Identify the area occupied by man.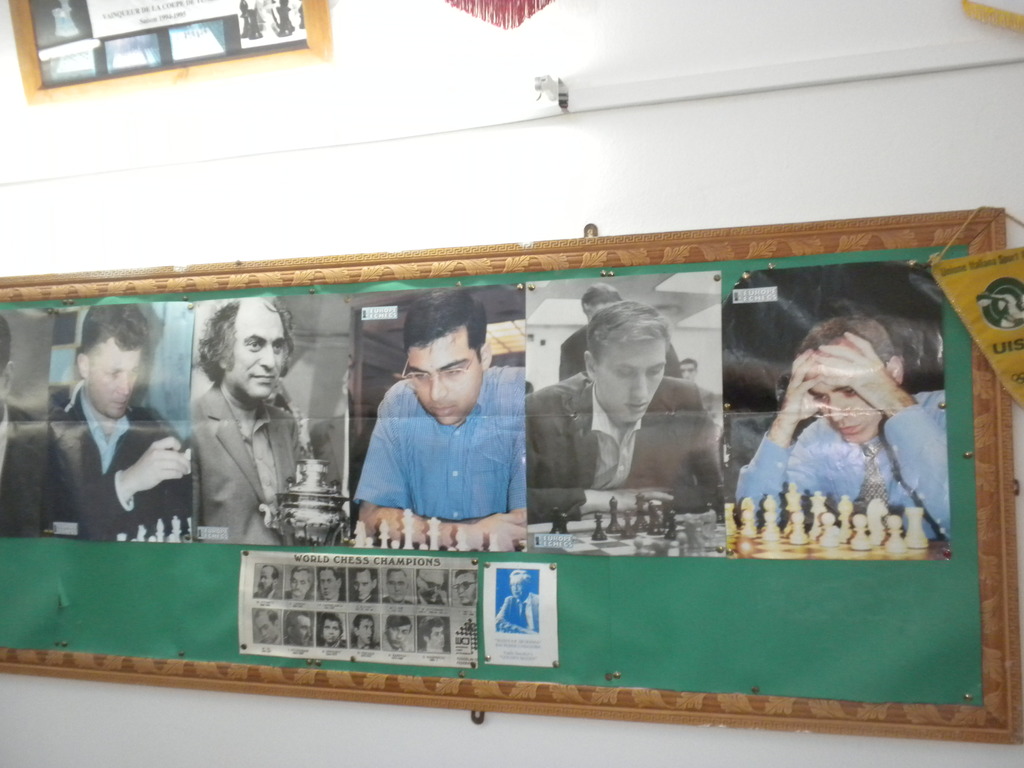
Area: bbox(347, 613, 380, 652).
